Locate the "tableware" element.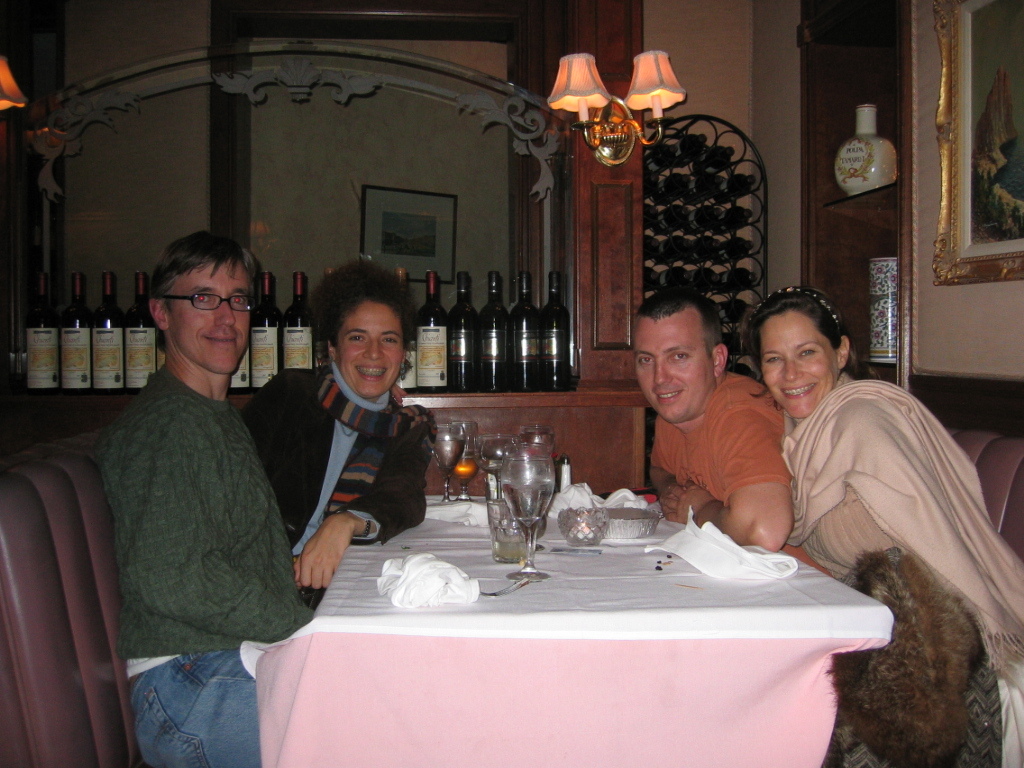
Element bbox: crop(568, 499, 665, 544).
